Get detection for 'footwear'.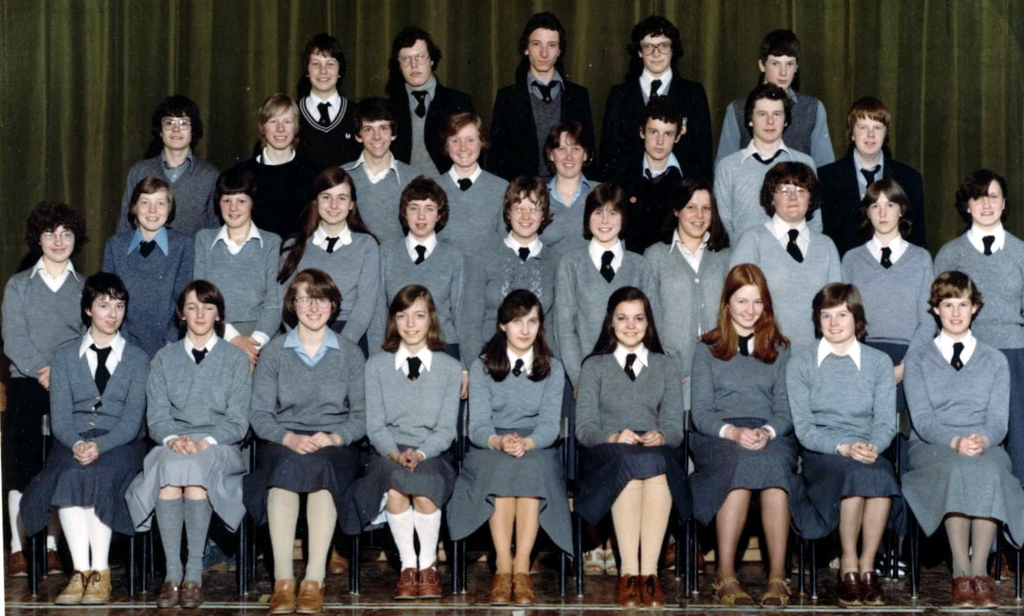
Detection: x1=617 y1=570 x2=647 y2=615.
